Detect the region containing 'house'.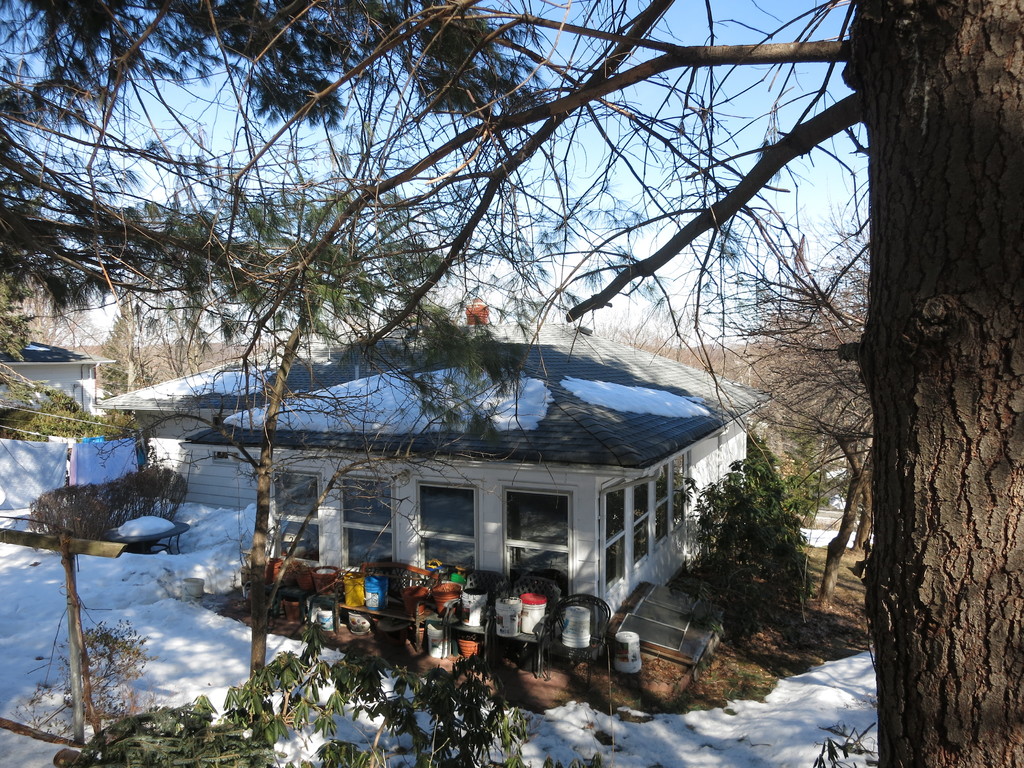
{"left": 182, "top": 354, "right": 755, "bottom": 648}.
